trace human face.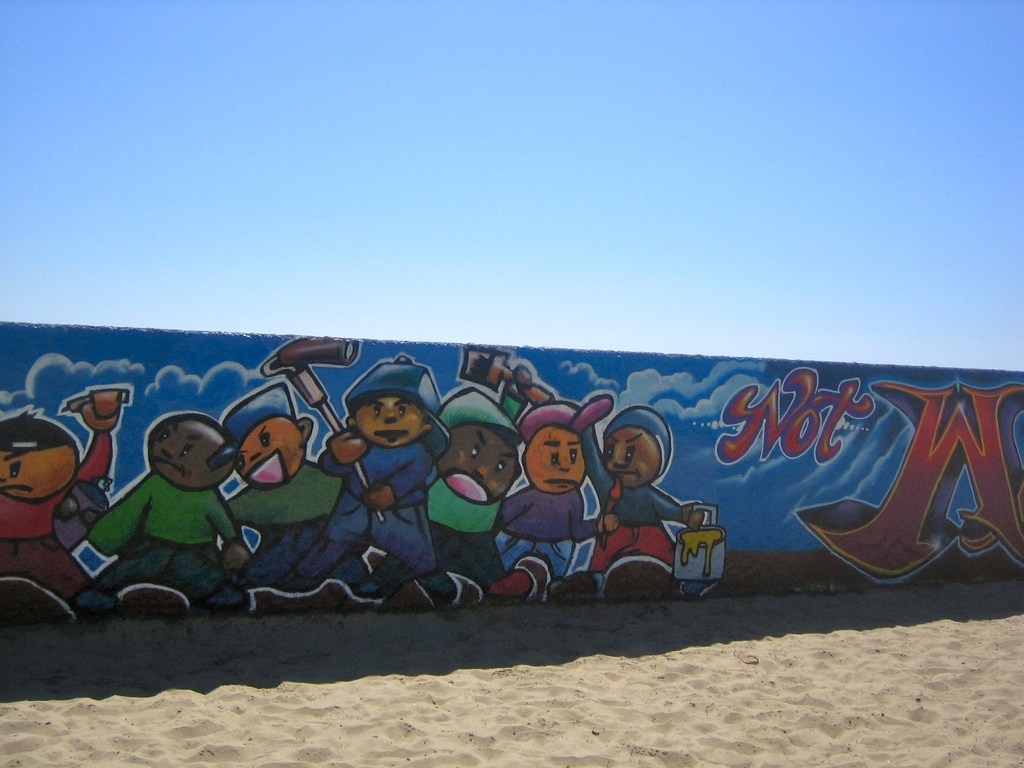
Traced to <region>355, 388, 422, 445</region>.
